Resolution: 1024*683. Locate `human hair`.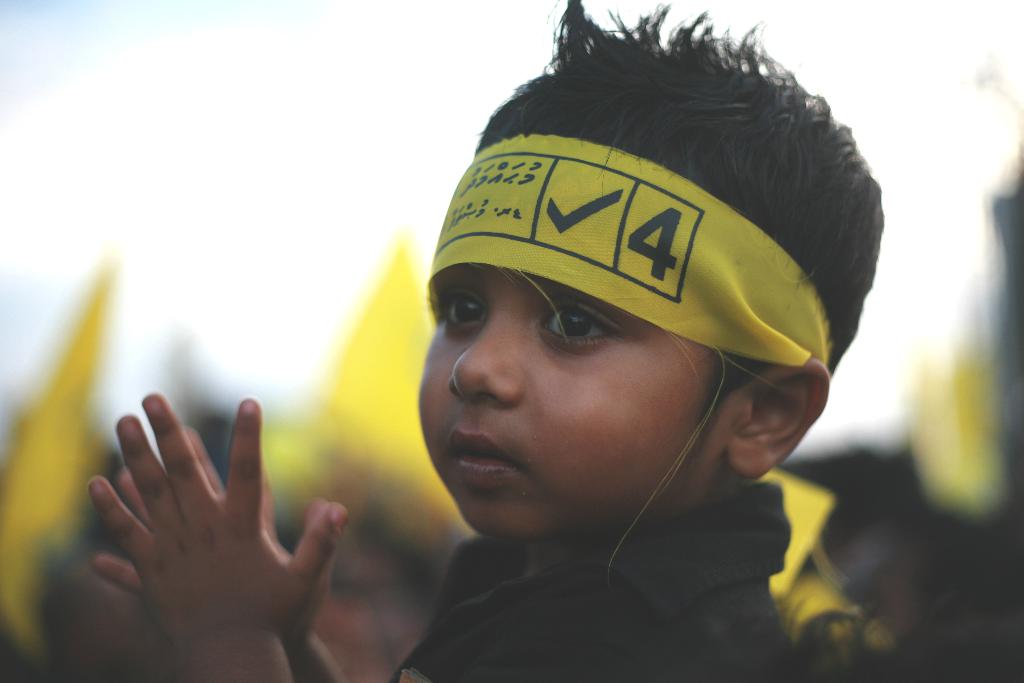
x1=413 y1=58 x2=869 y2=418.
